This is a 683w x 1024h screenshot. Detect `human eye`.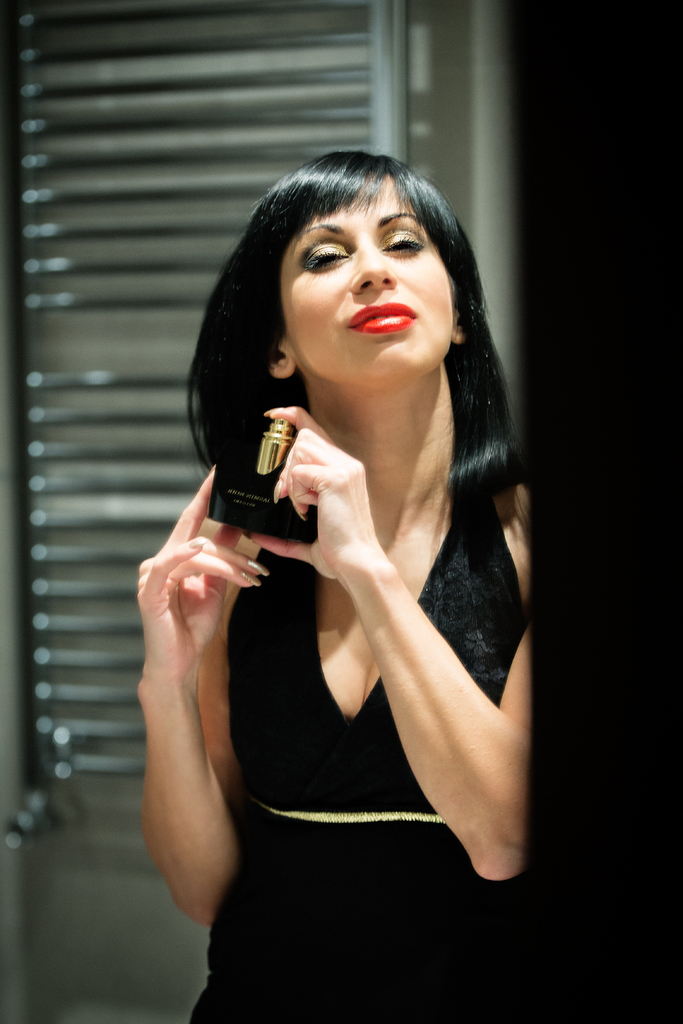
bbox(381, 223, 425, 263).
